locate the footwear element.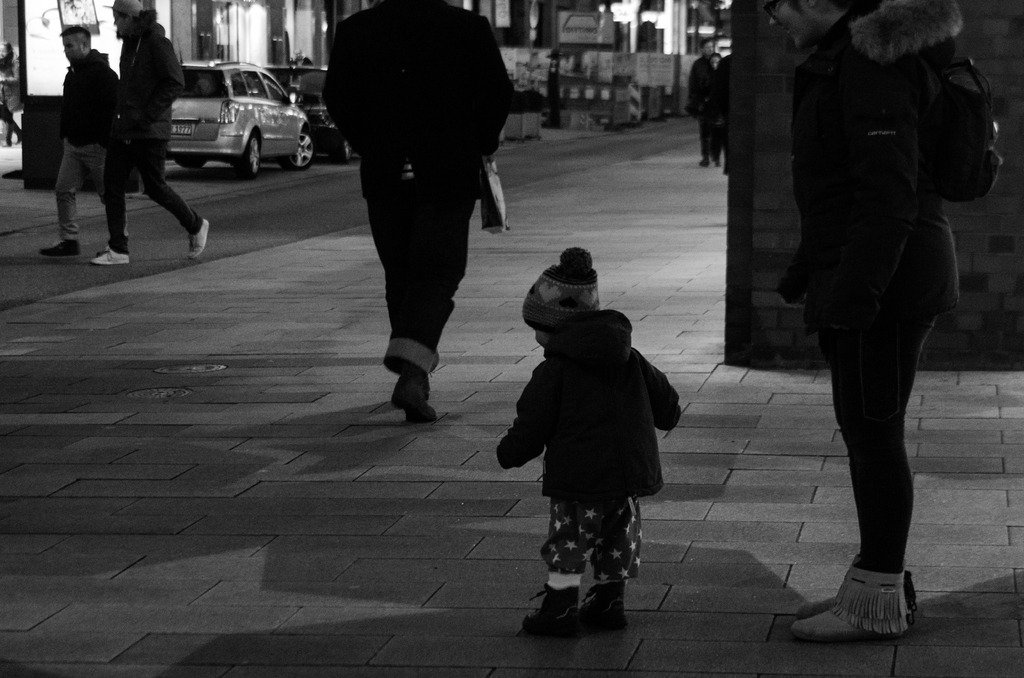
Element bbox: locate(790, 563, 906, 644).
